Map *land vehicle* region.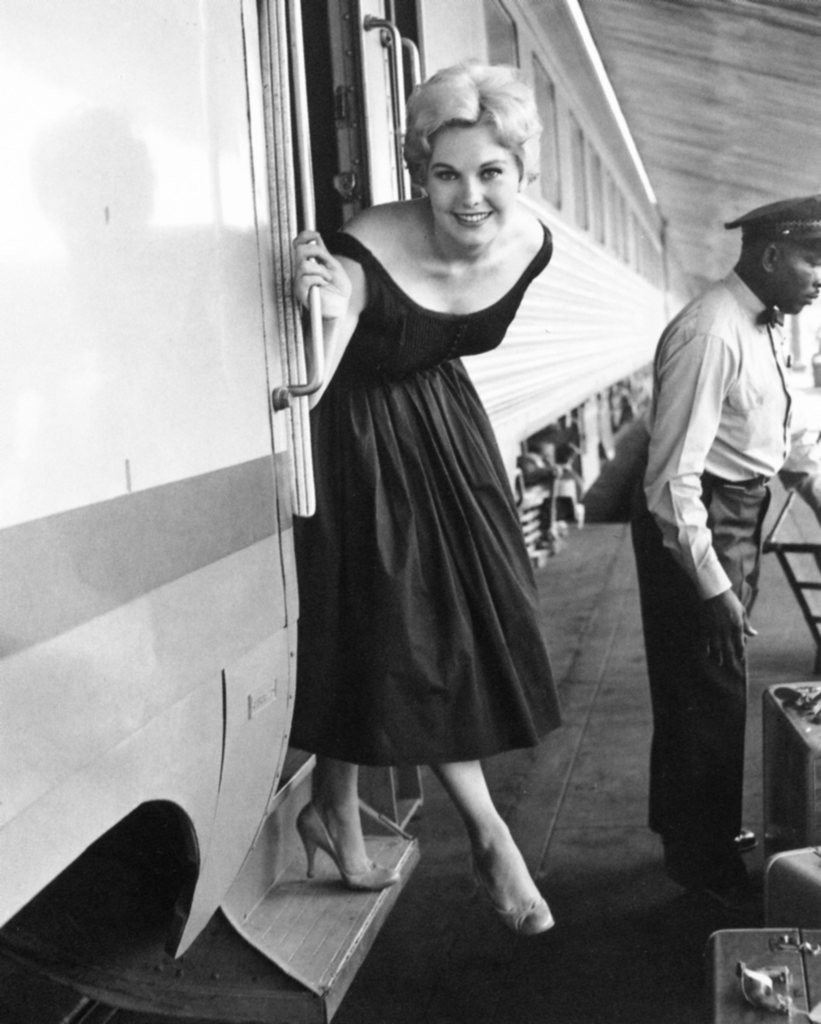
Mapped to locate(0, 0, 699, 1023).
